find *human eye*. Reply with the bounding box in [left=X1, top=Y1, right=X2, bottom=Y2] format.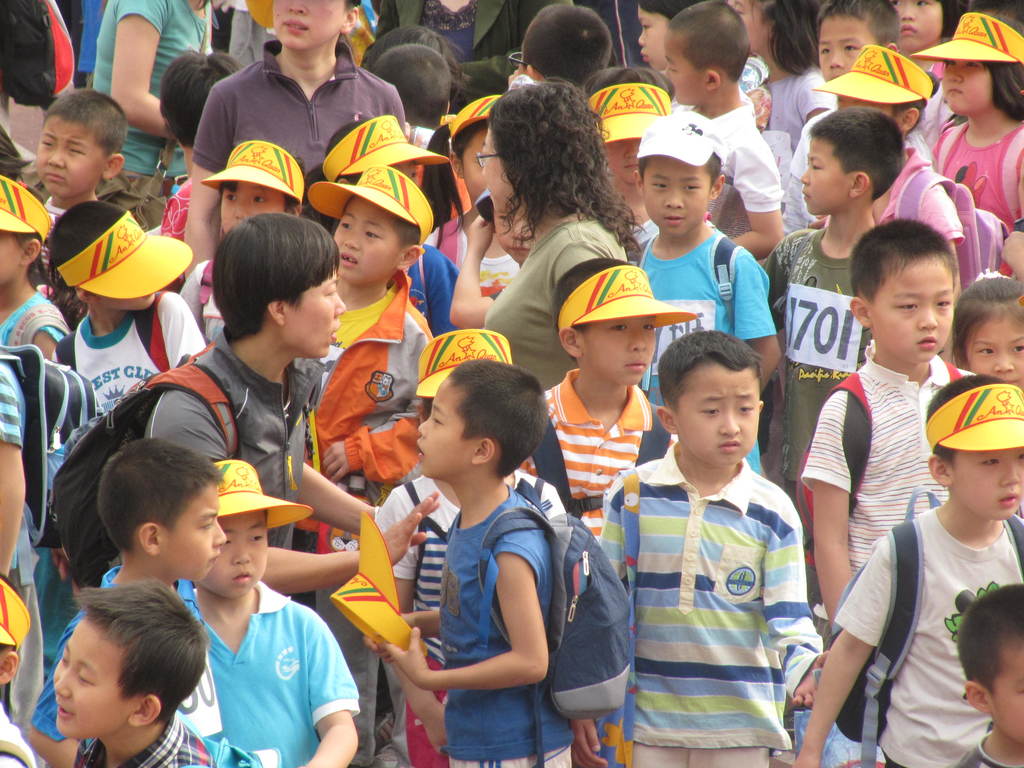
[left=893, top=0, right=906, bottom=7].
